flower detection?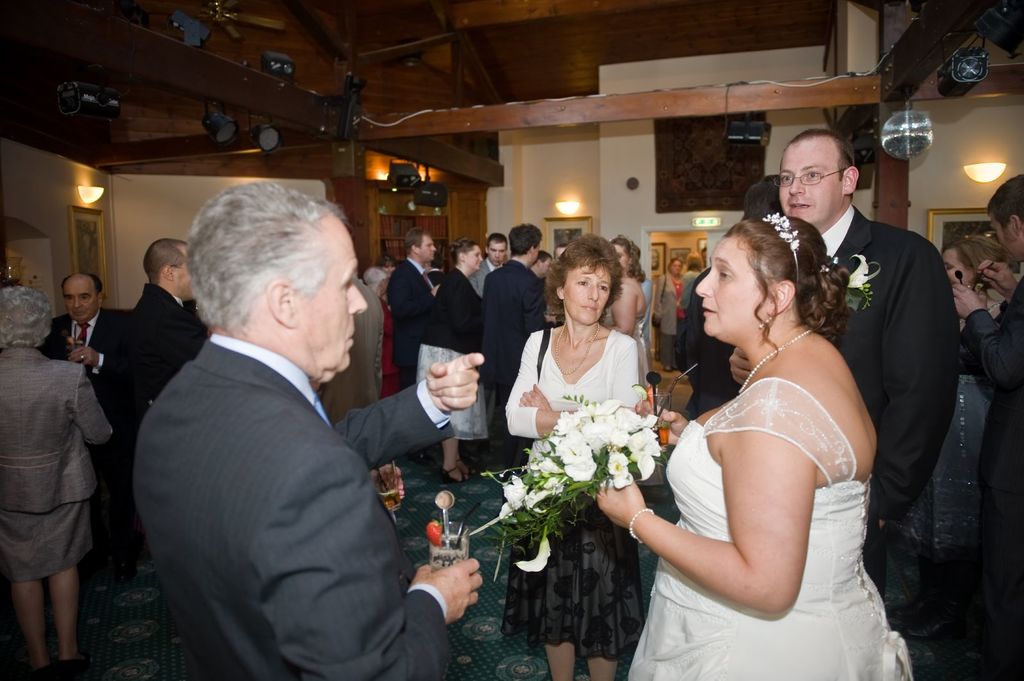
{"left": 515, "top": 537, "right": 552, "bottom": 572}
